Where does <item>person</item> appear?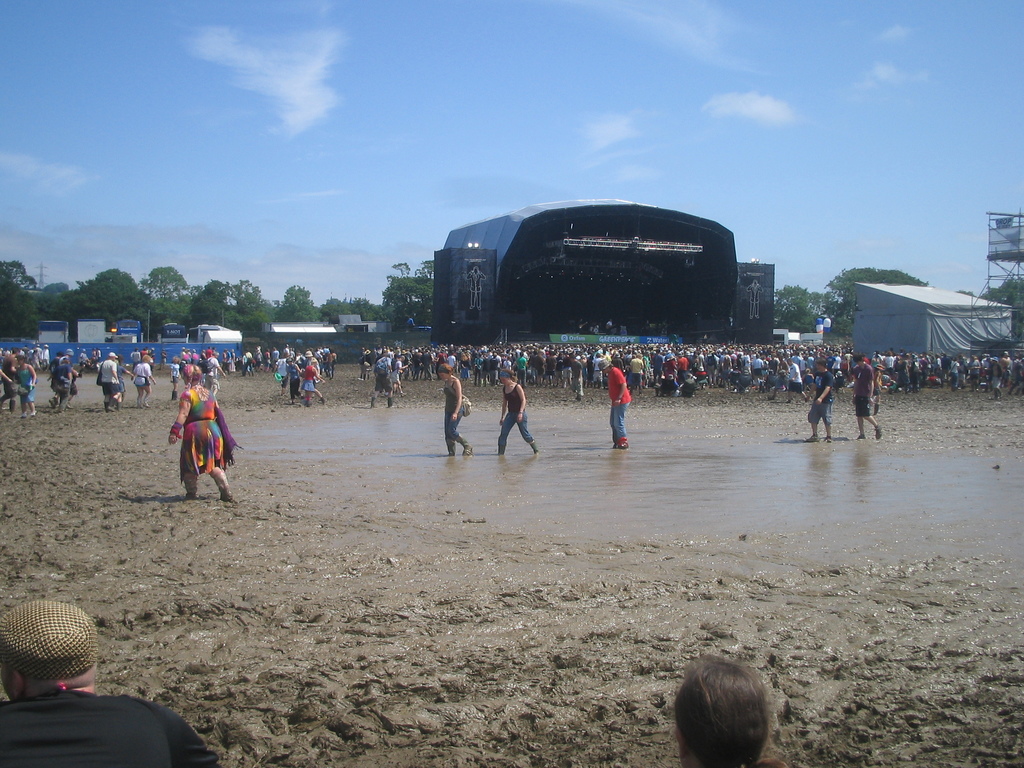
Appears at x1=596, y1=354, x2=632, y2=447.
